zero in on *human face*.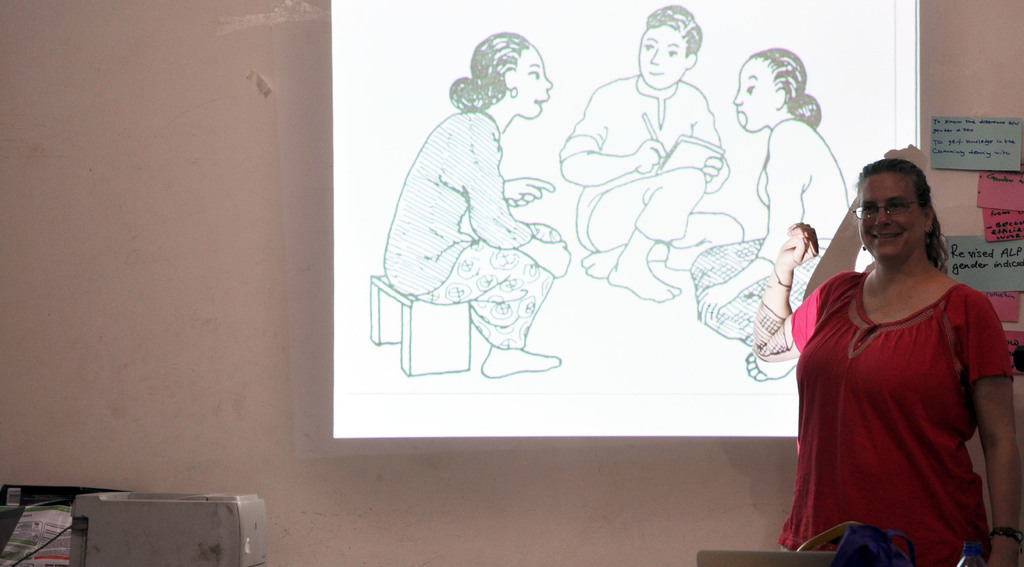
Zeroed in: 733, 57, 774, 131.
